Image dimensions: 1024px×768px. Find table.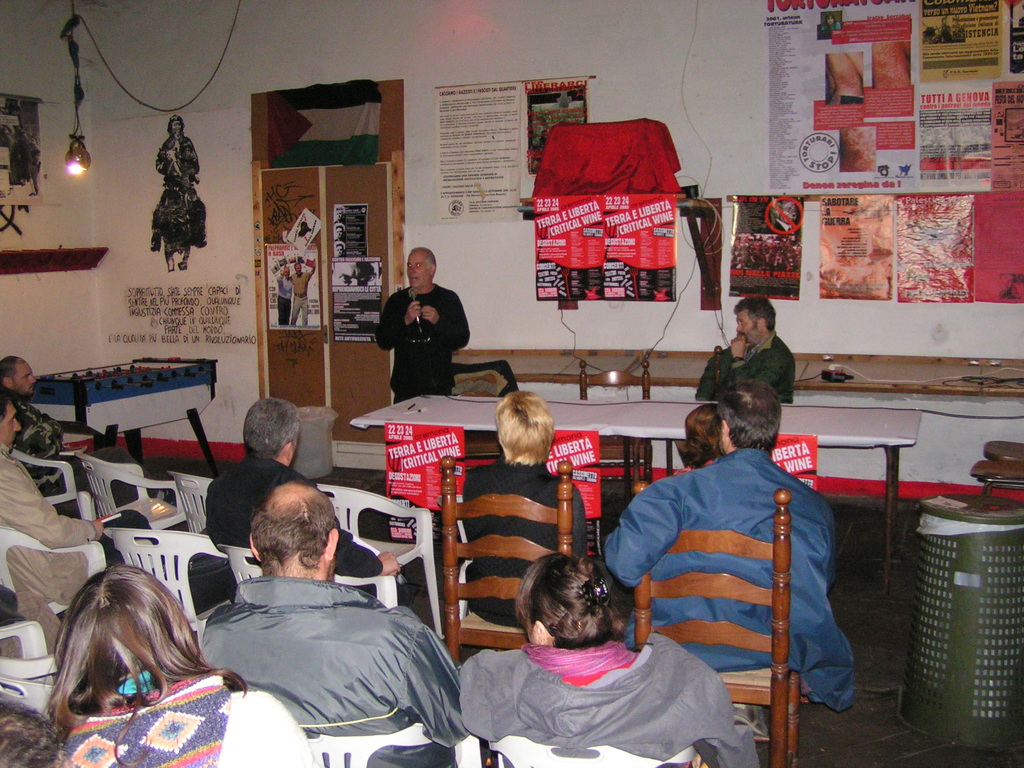
[351, 393, 922, 595].
